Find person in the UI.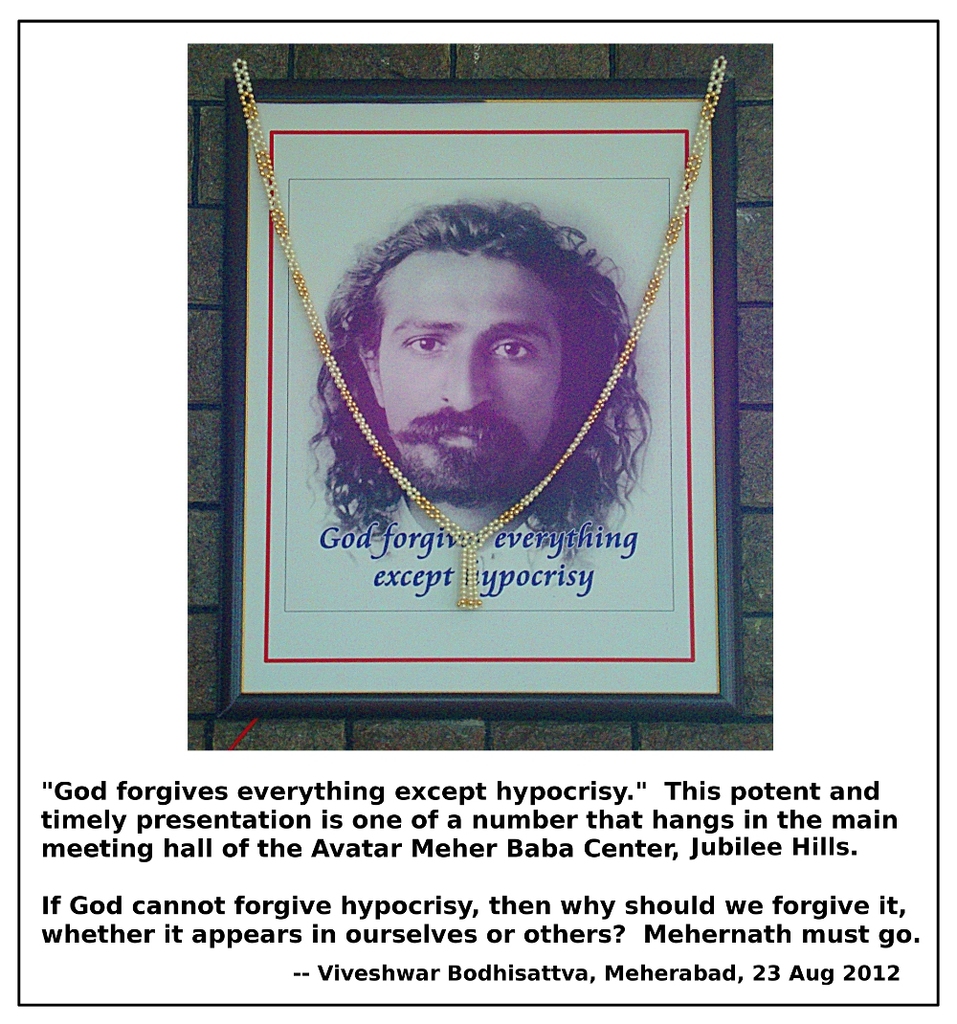
UI element at pyautogui.locateOnScreen(298, 232, 636, 537).
